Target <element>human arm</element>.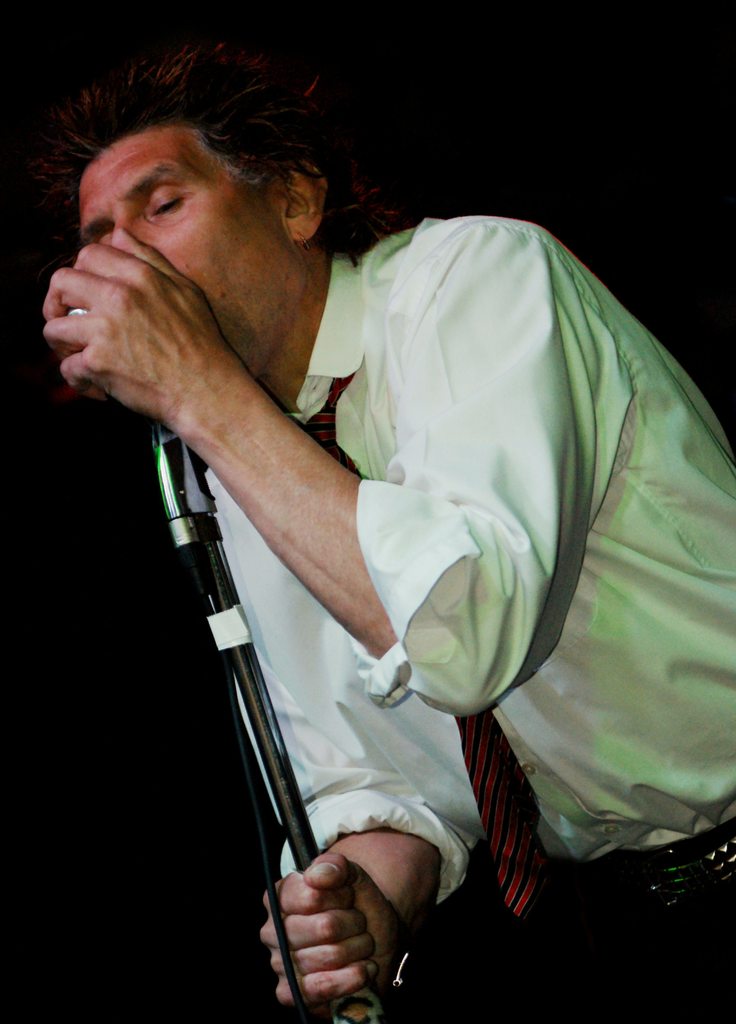
Target region: l=200, t=477, r=494, b=1014.
